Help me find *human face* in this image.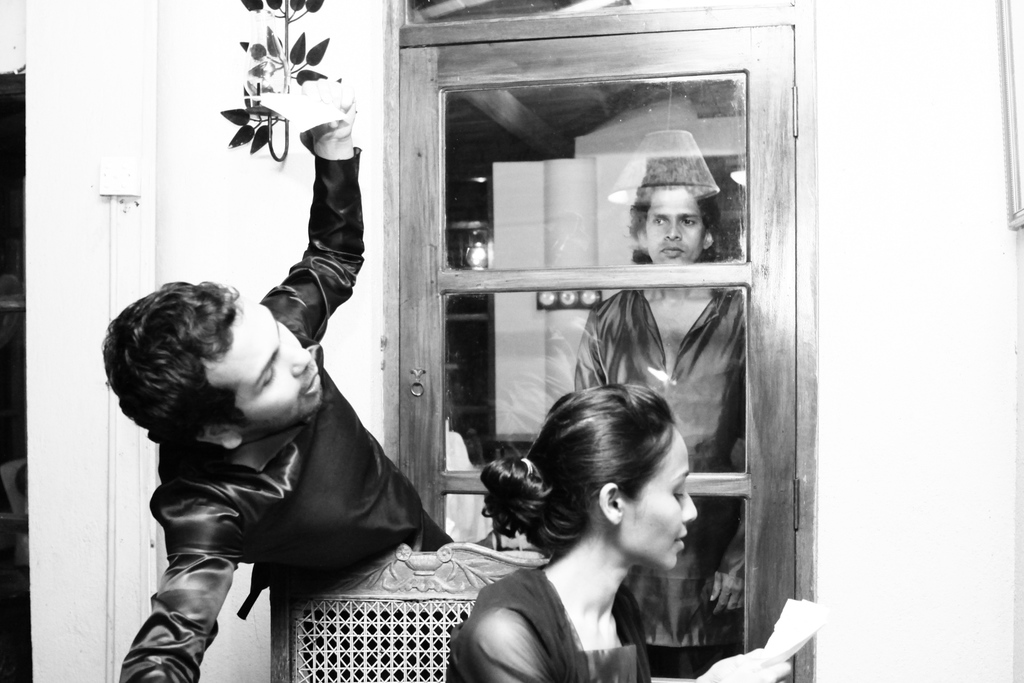
Found it: [left=644, top=185, right=706, bottom=264].
